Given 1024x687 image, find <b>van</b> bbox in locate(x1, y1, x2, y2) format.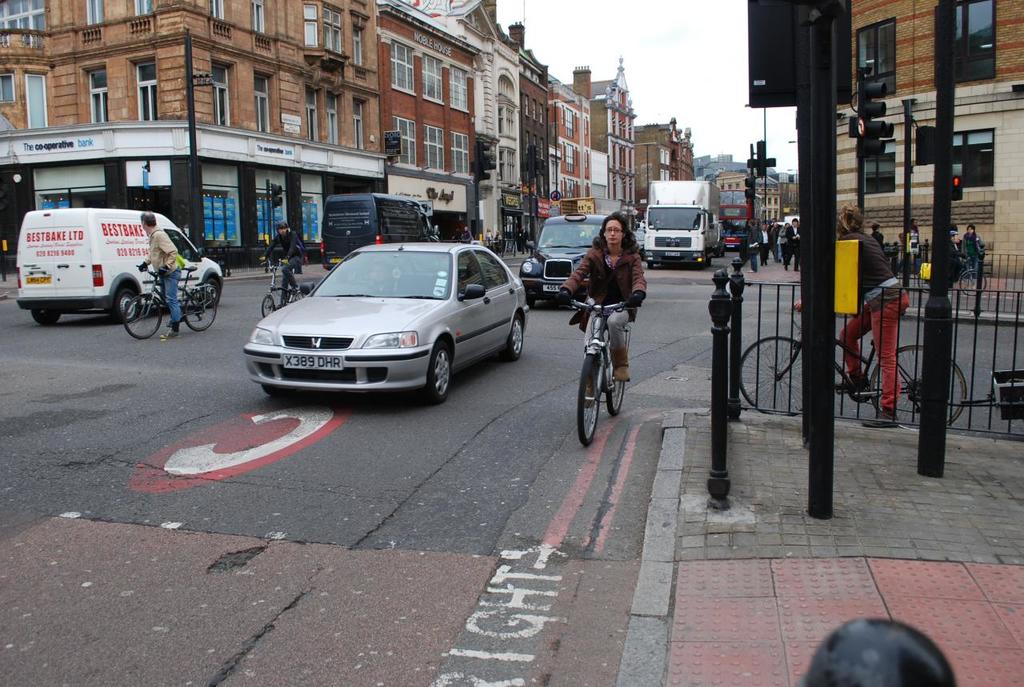
locate(316, 193, 438, 272).
